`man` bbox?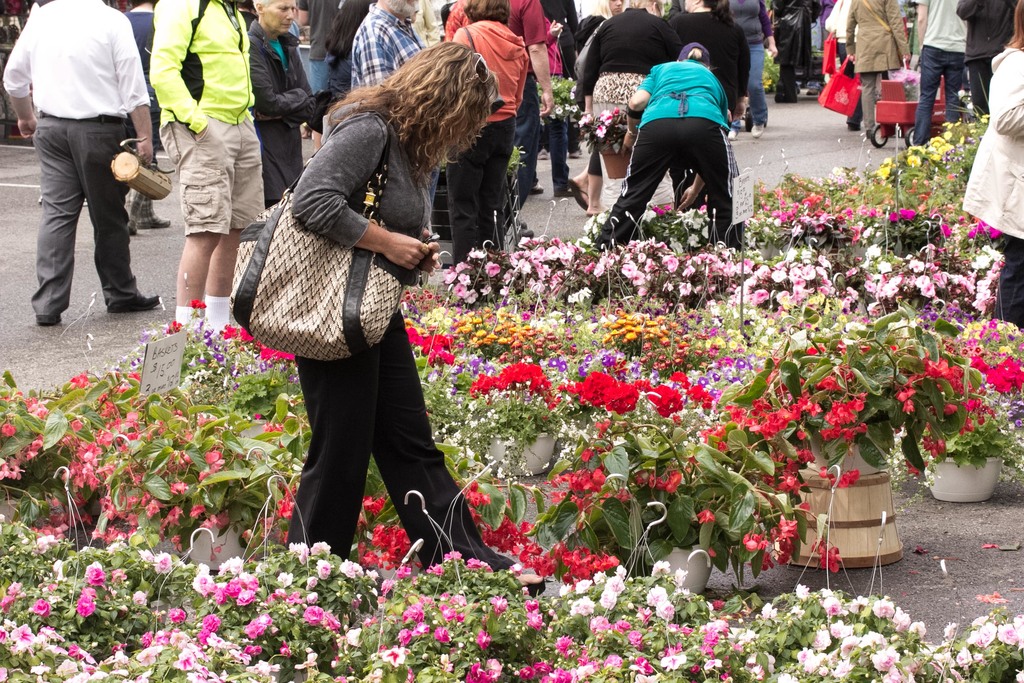
select_region(354, 0, 433, 244)
